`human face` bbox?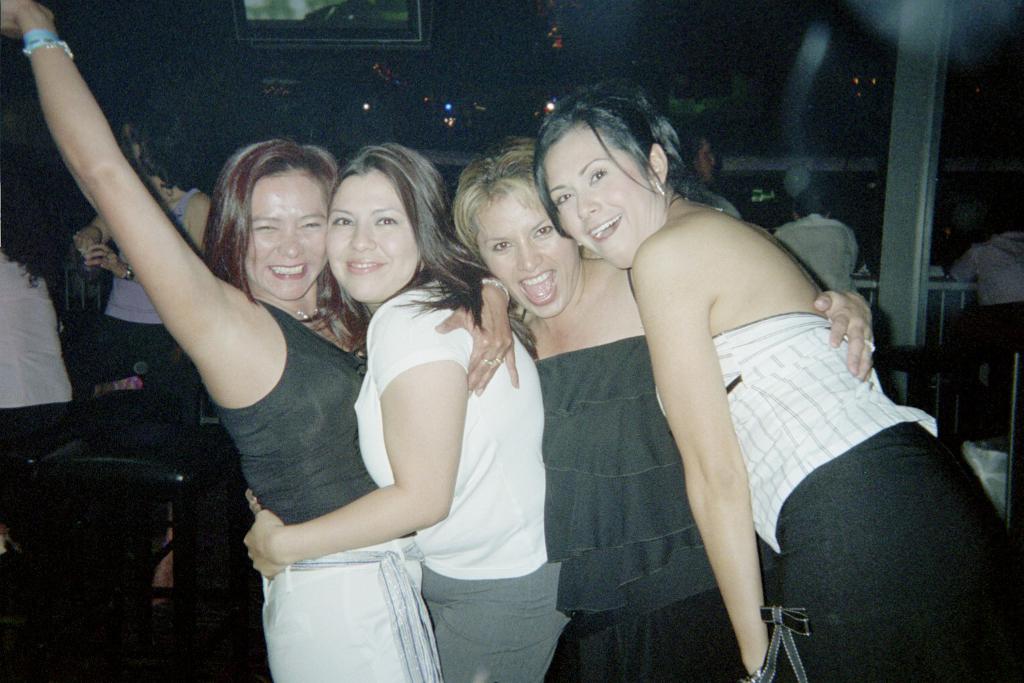
541,125,665,271
